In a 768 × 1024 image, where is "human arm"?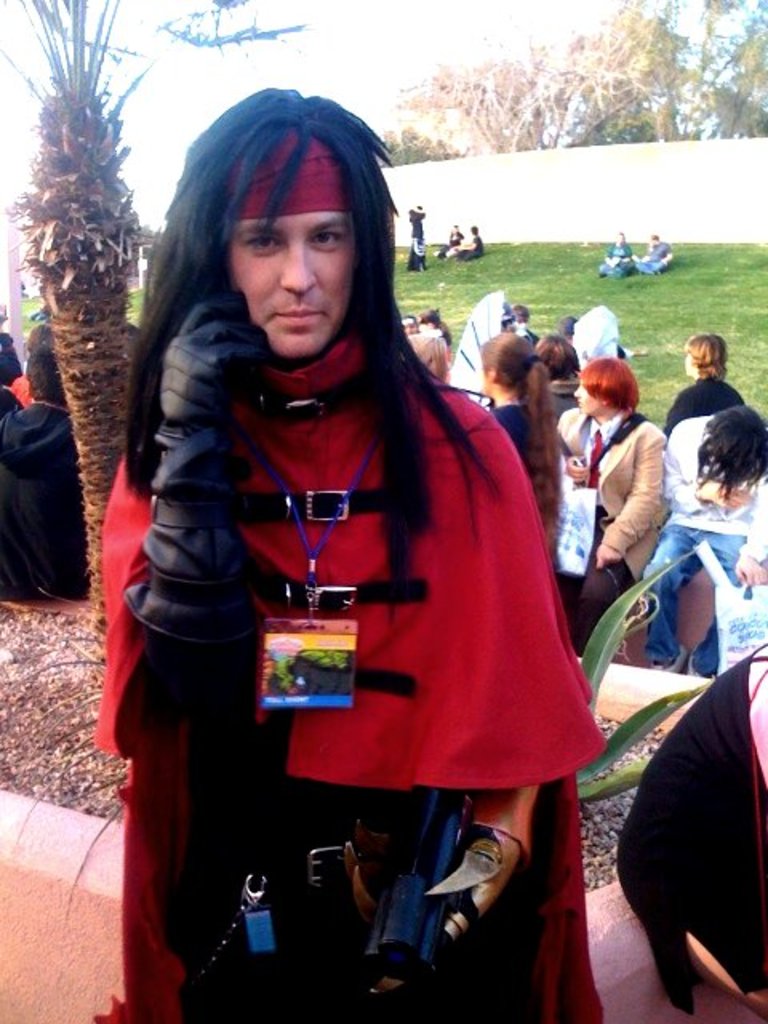
[666, 382, 691, 414].
